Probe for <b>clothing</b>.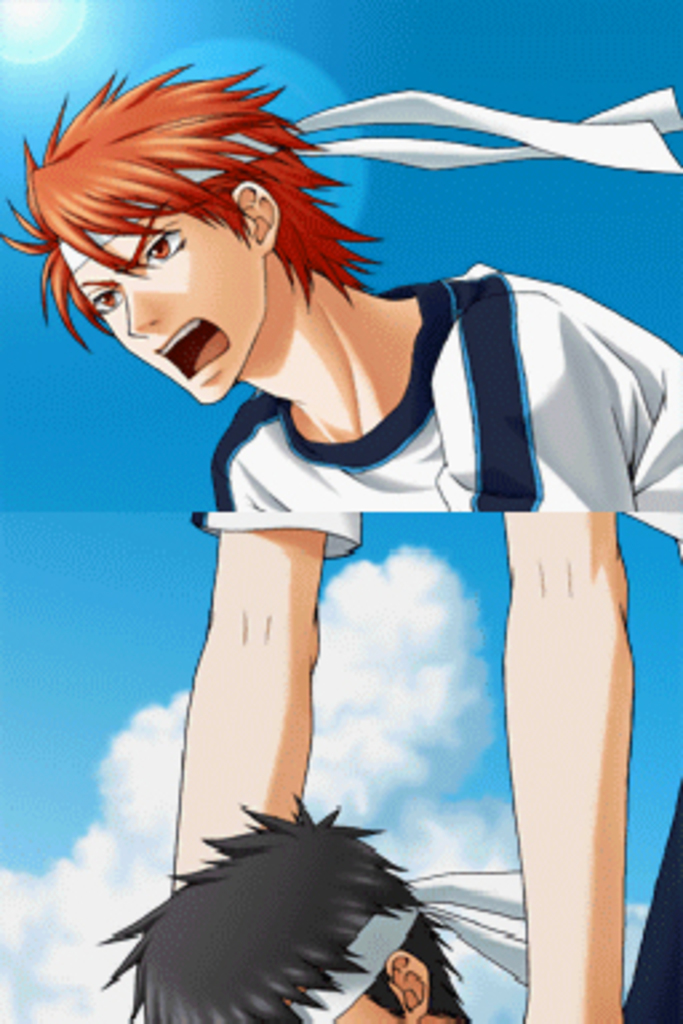
Probe result: rect(187, 256, 680, 1021).
